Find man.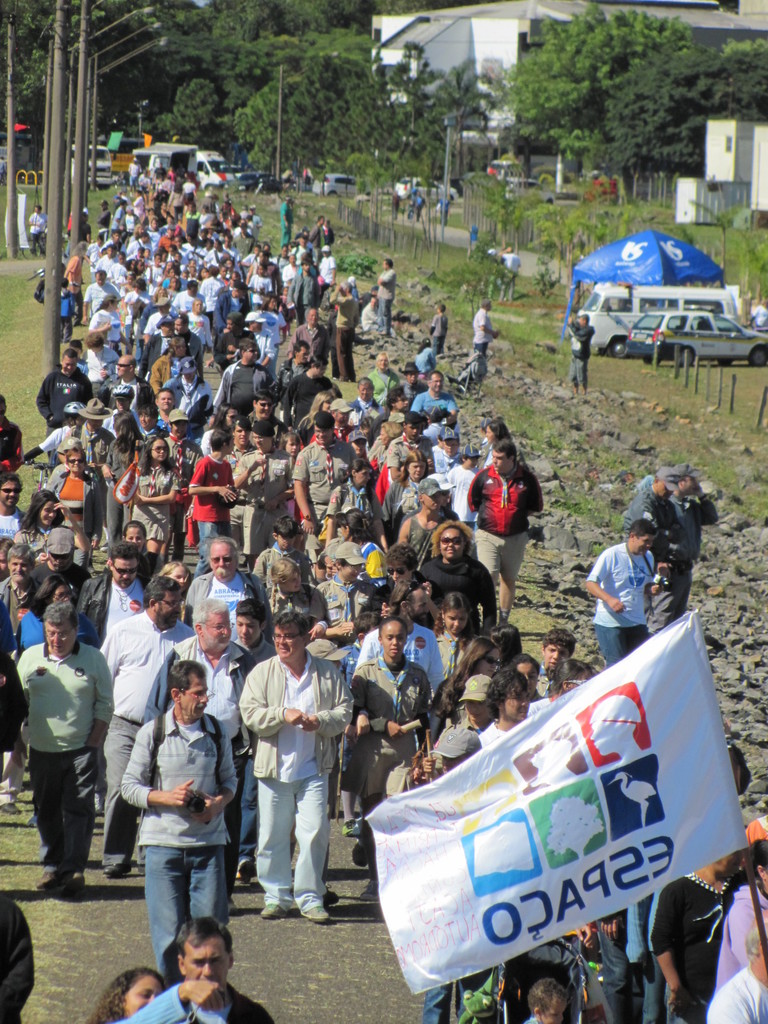
box(31, 340, 98, 461).
